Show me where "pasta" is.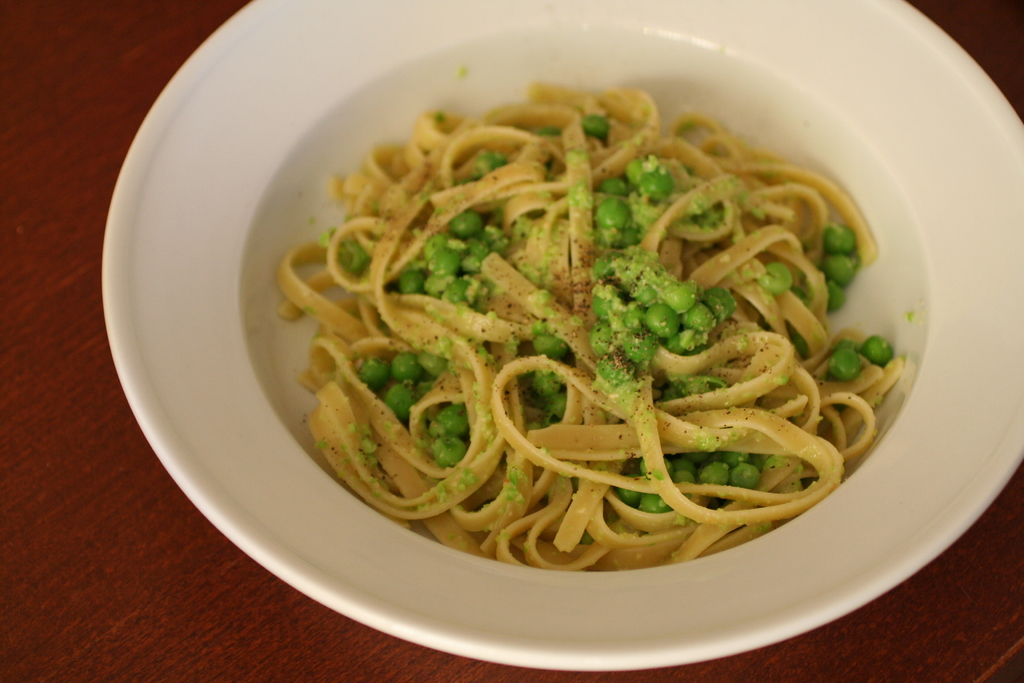
"pasta" is at detection(281, 53, 911, 589).
